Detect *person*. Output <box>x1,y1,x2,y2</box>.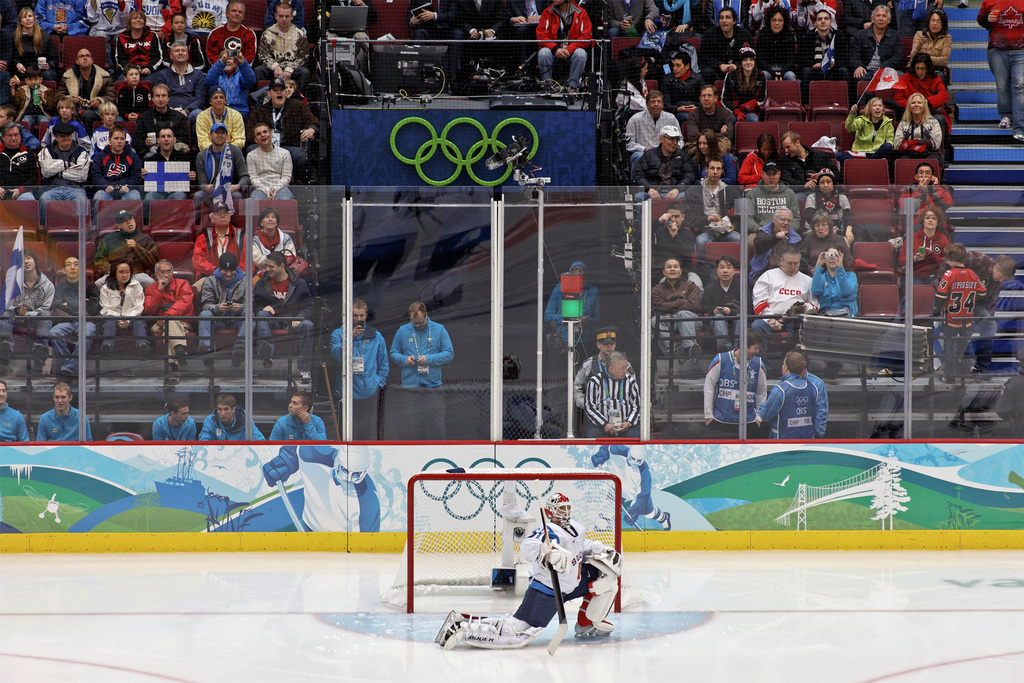
<box>740,164,802,236</box>.
